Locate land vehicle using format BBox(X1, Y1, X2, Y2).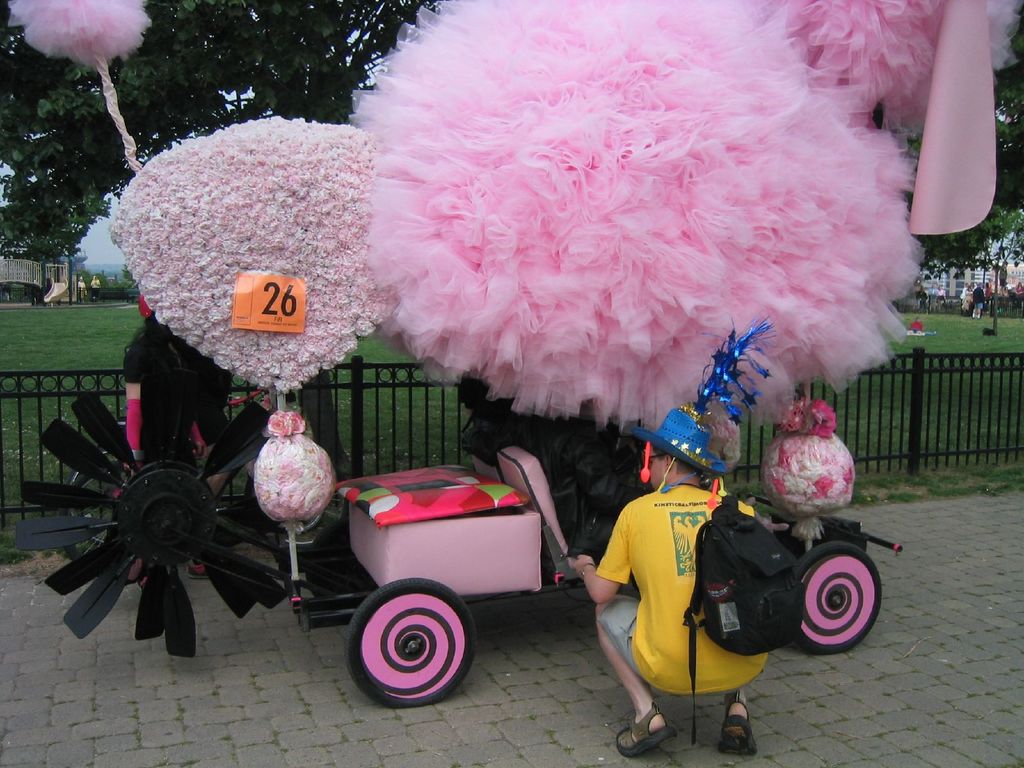
BBox(256, 410, 904, 700).
